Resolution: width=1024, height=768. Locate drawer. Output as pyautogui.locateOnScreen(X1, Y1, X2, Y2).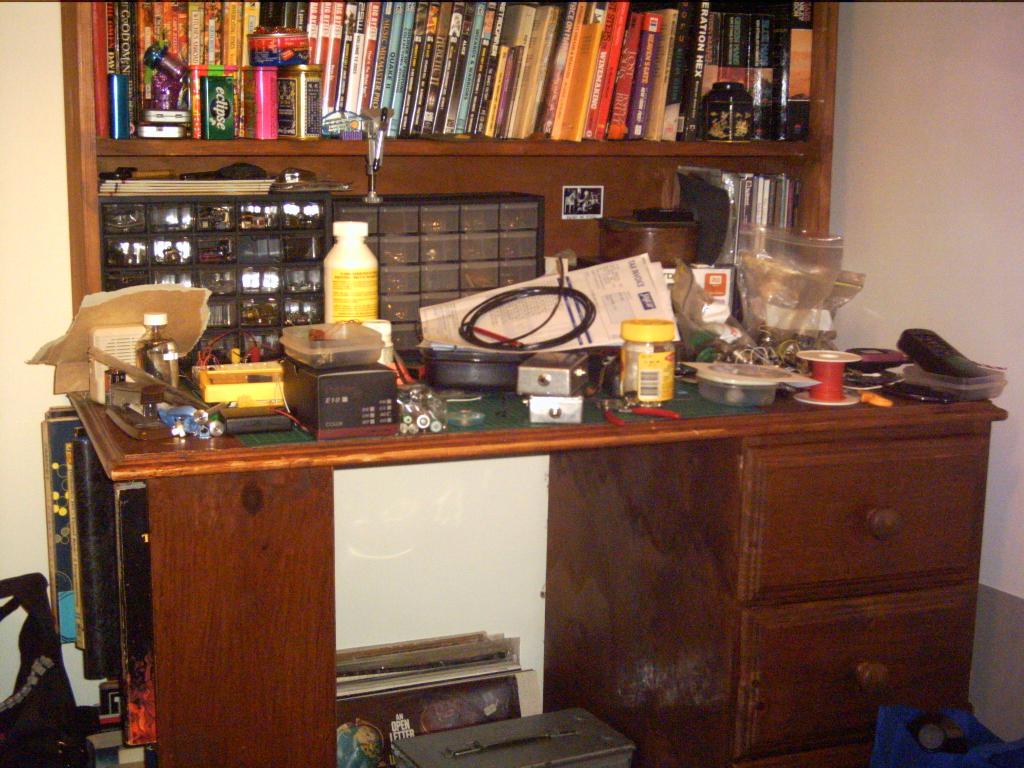
pyautogui.locateOnScreen(739, 582, 980, 767).
